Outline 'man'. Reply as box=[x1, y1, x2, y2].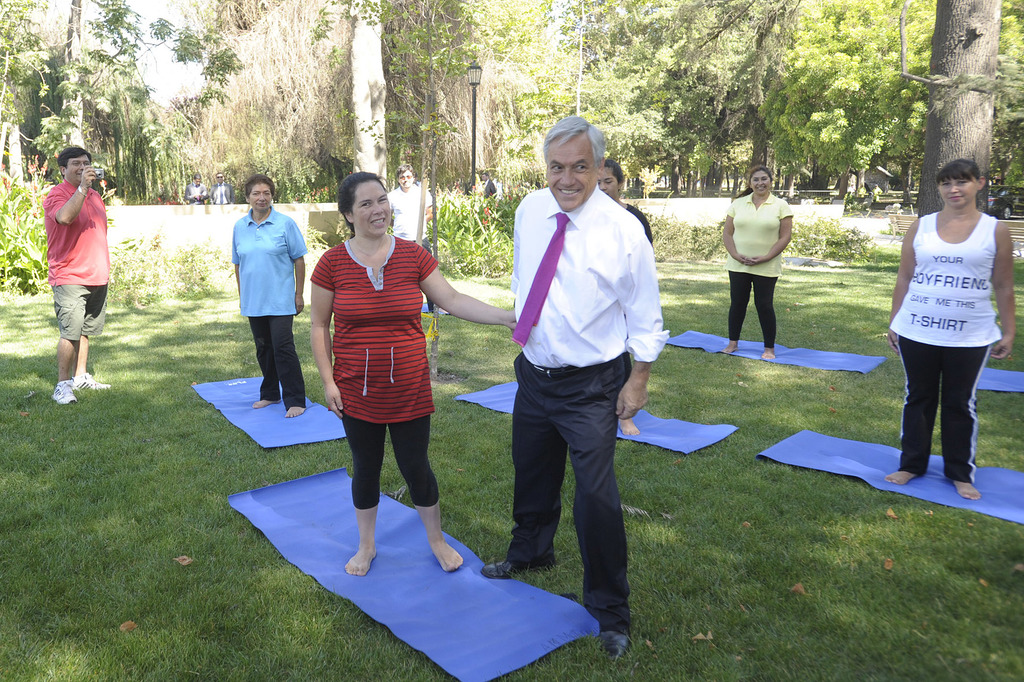
box=[40, 145, 109, 408].
